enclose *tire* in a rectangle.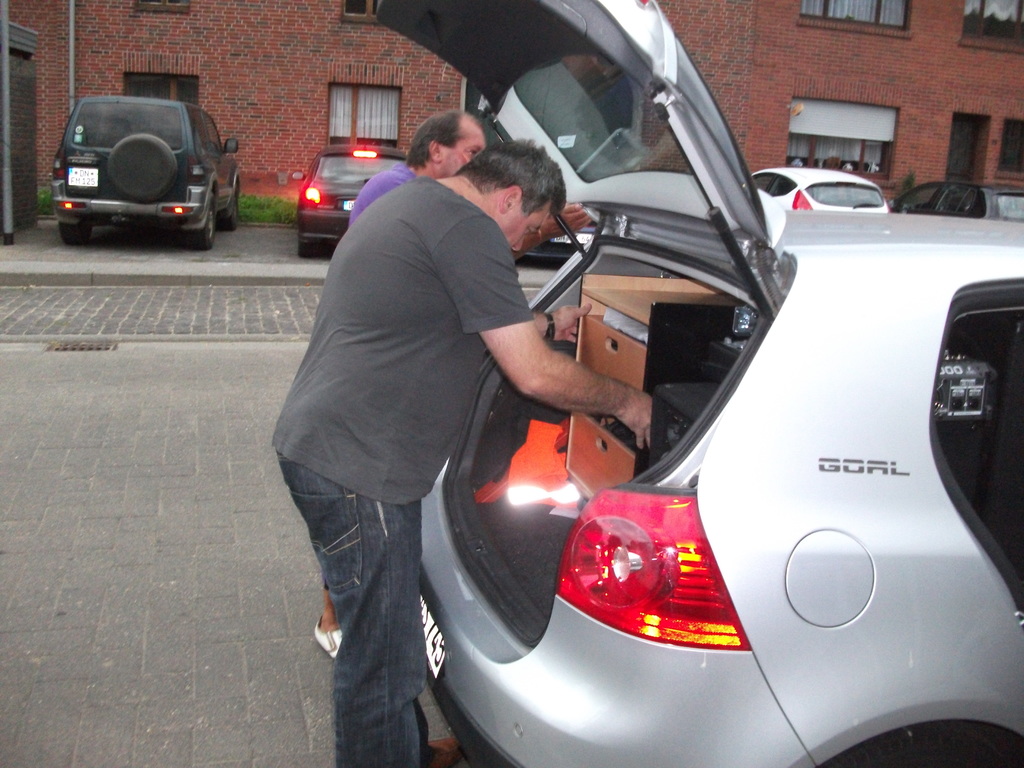
[191, 194, 220, 244].
